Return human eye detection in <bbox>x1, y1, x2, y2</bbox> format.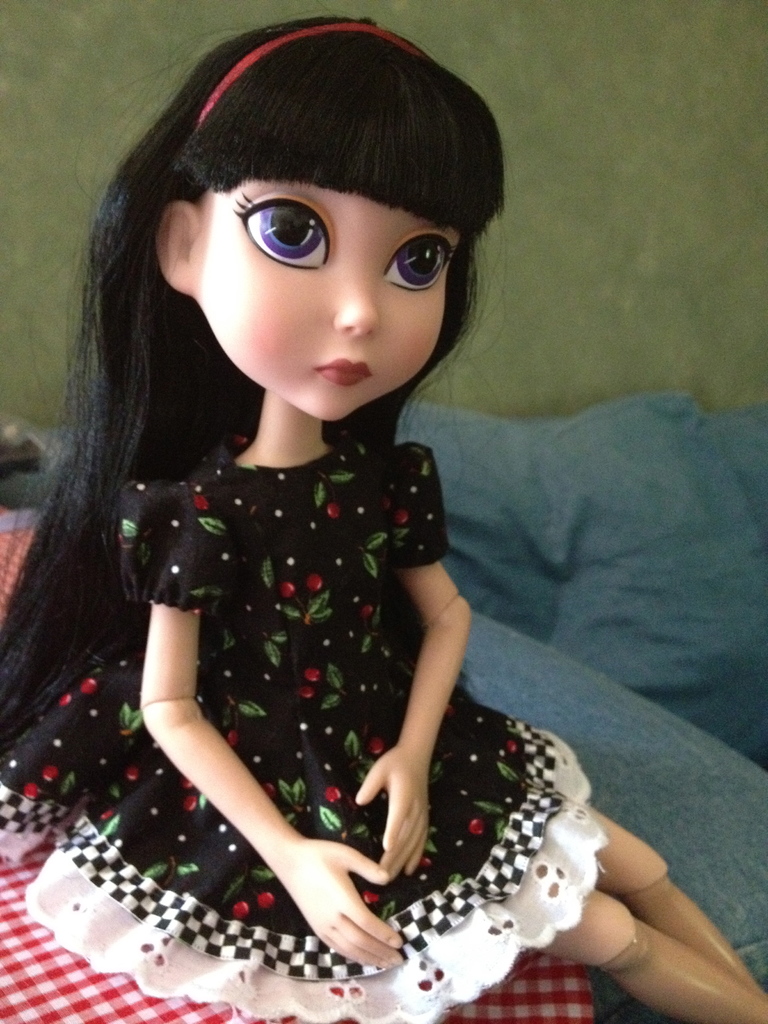
<bbox>367, 208, 458, 284</bbox>.
